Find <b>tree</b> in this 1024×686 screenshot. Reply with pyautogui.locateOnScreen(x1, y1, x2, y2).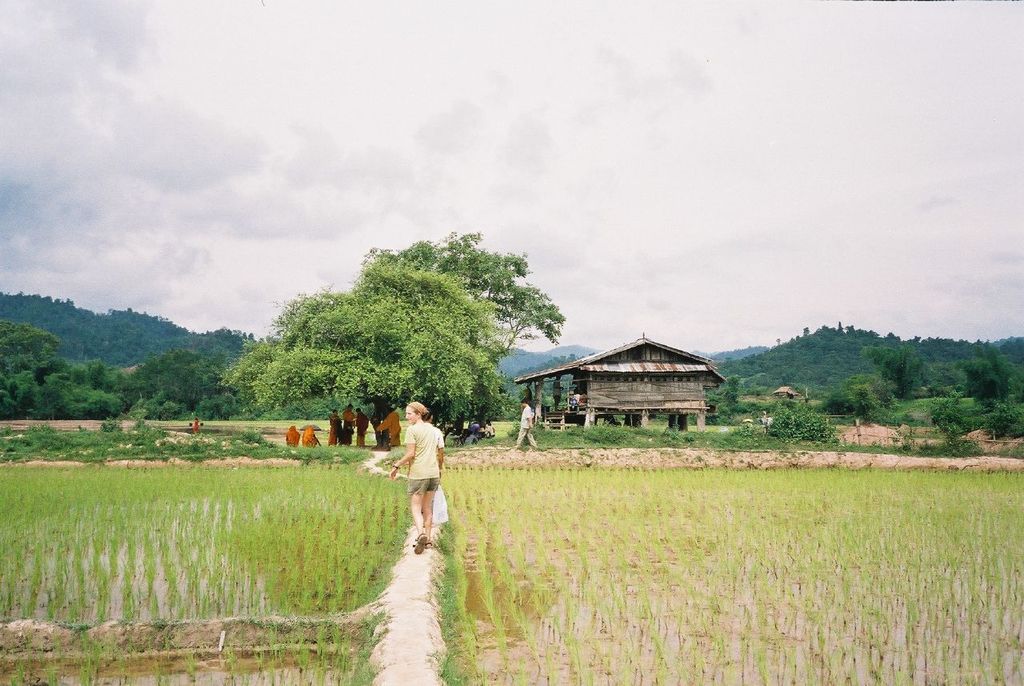
pyautogui.locateOnScreen(699, 375, 755, 421).
